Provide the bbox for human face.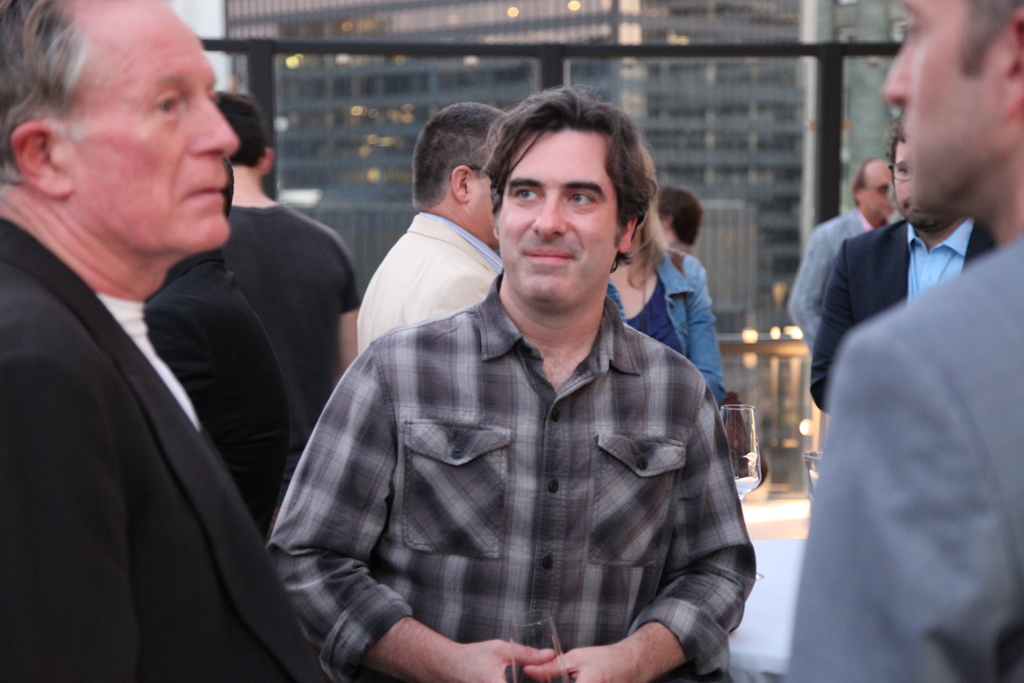
<region>499, 128, 618, 300</region>.
